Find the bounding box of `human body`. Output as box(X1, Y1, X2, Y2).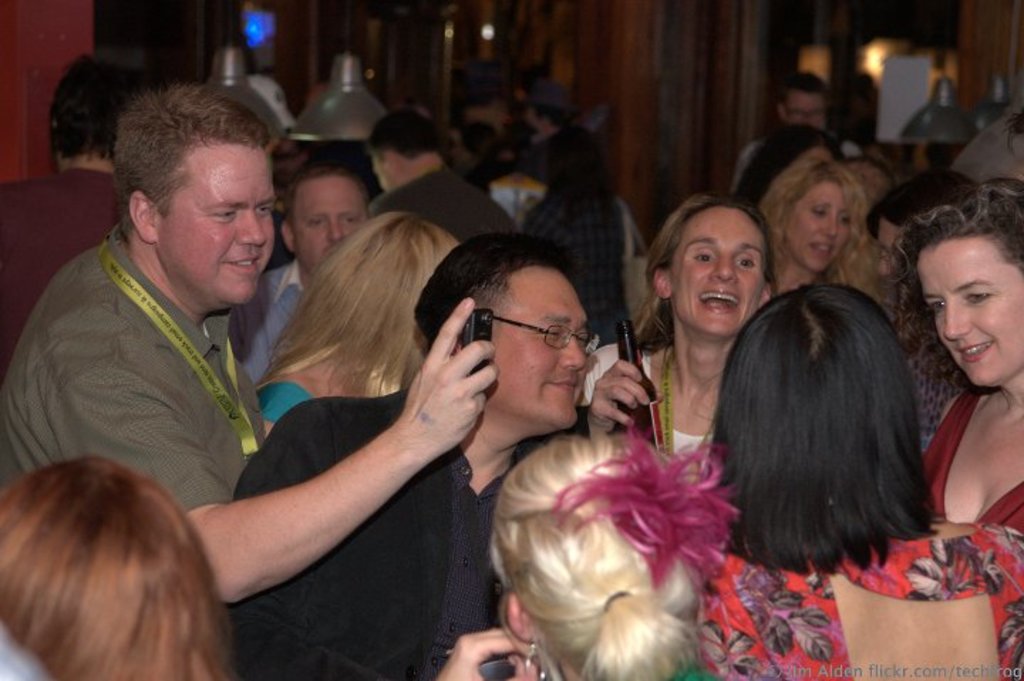
box(727, 135, 866, 199).
